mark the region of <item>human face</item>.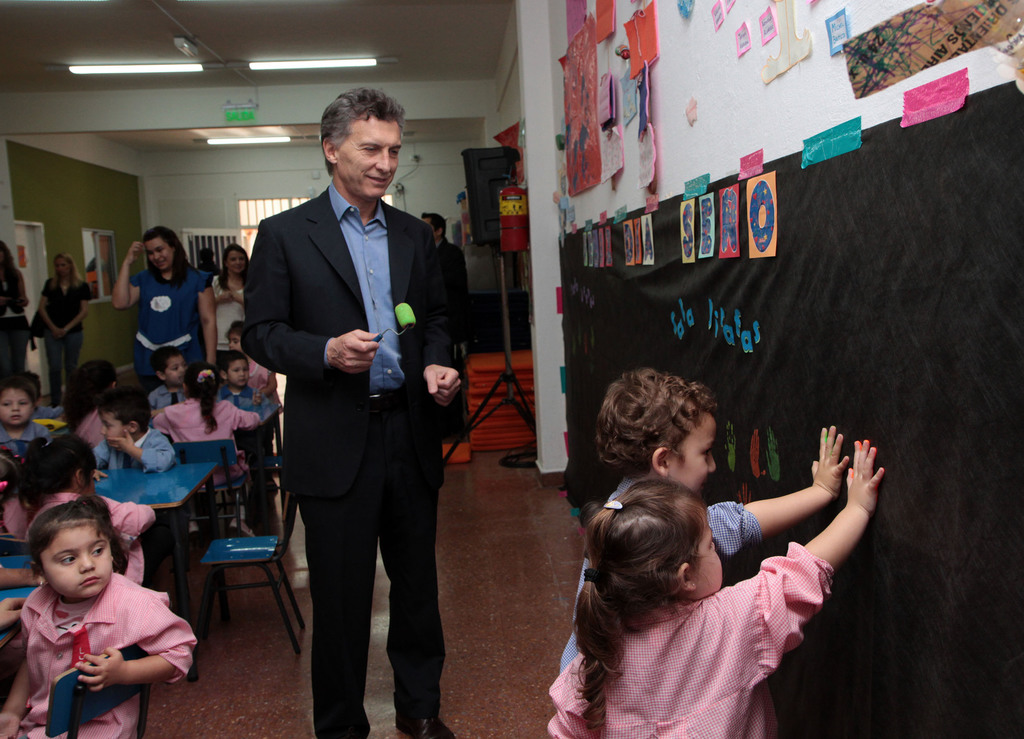
Region: l=98, t=406, r=123, b=448.
